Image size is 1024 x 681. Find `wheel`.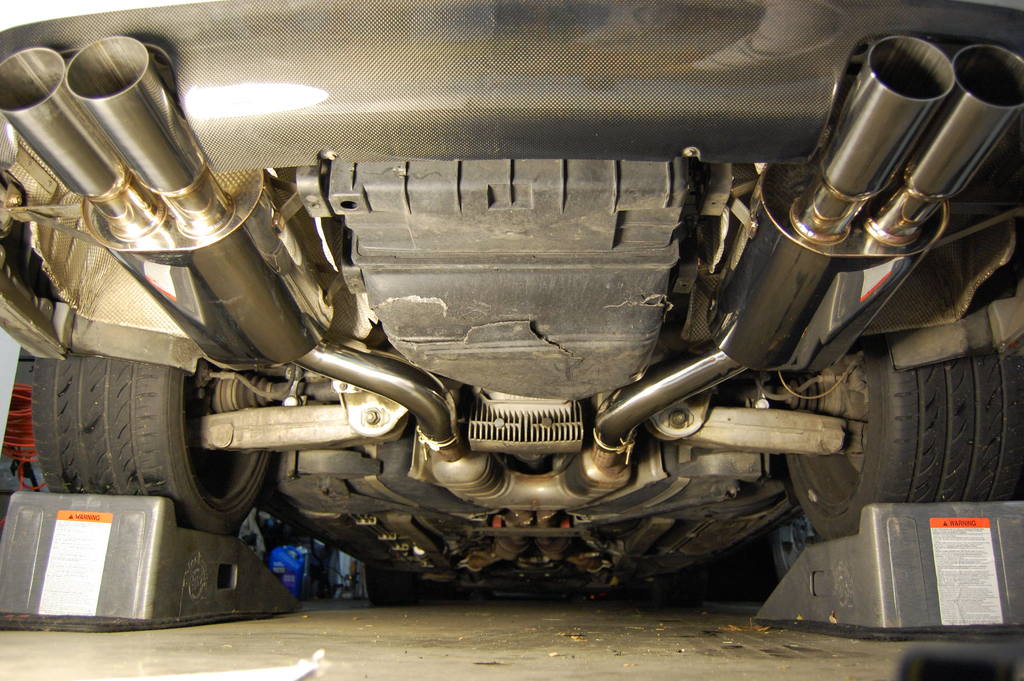
region(782, 324, 1023, 542).
